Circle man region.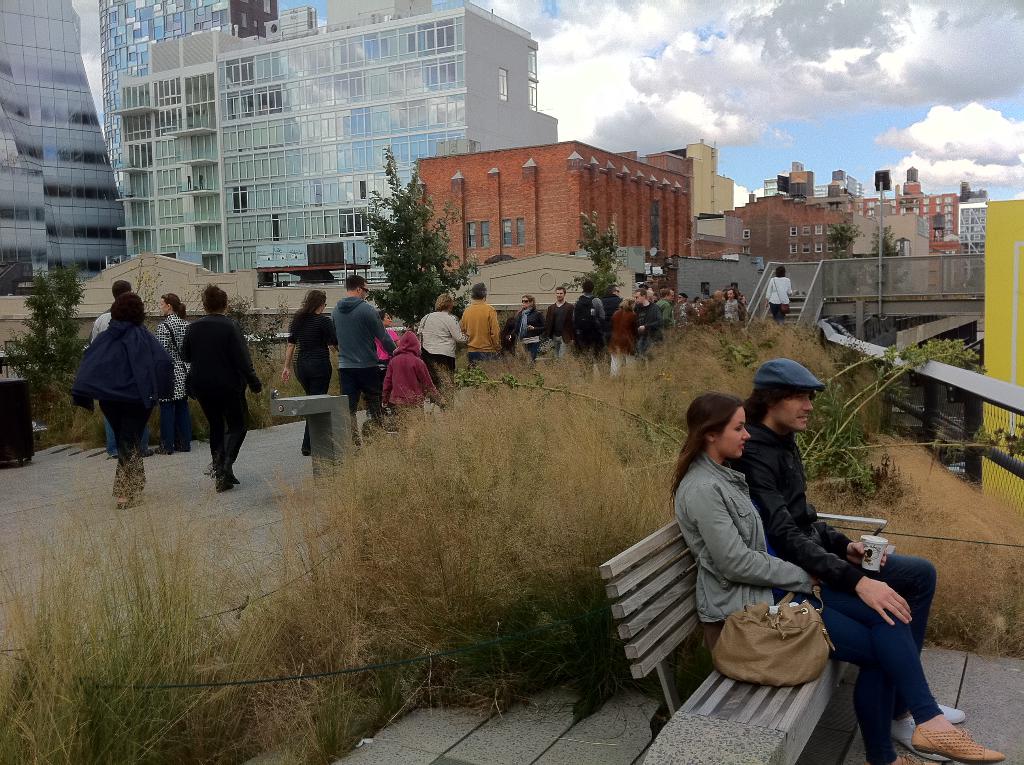
Region: left=166, top=289, right=245, bottom=490.
